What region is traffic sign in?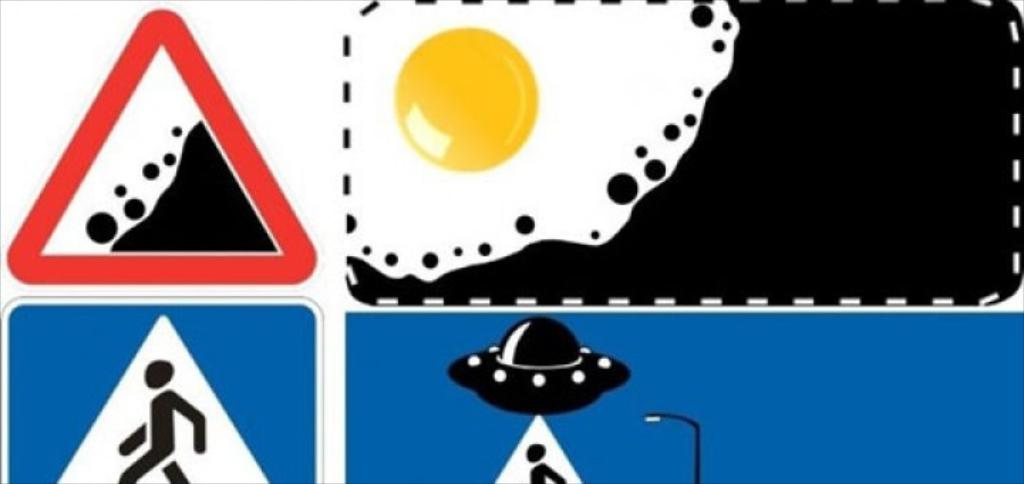
region(6, 0, 319, 285).
